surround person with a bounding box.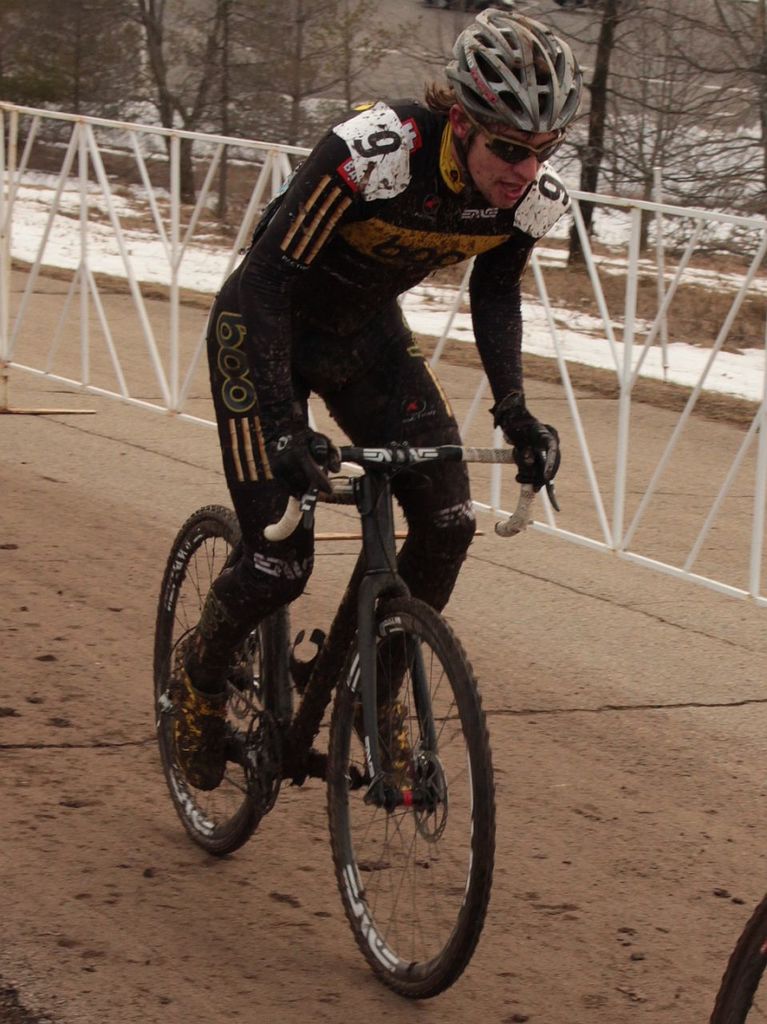
{"x1": 192, "y1": 41, "x2": 589, "y2": 656}.
